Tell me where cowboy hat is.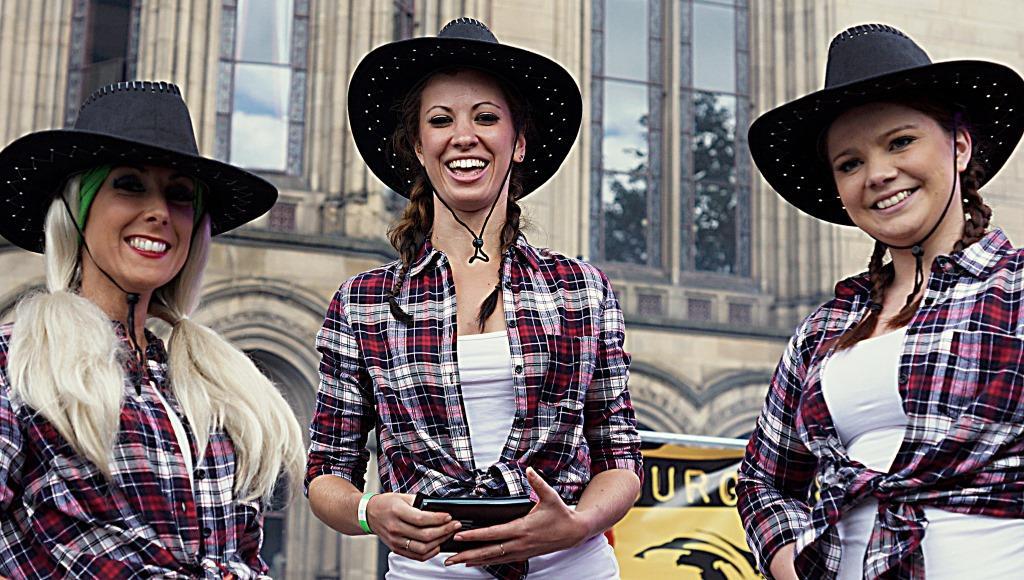
cowboy hat is at detection(340, 18, 592, 216).
